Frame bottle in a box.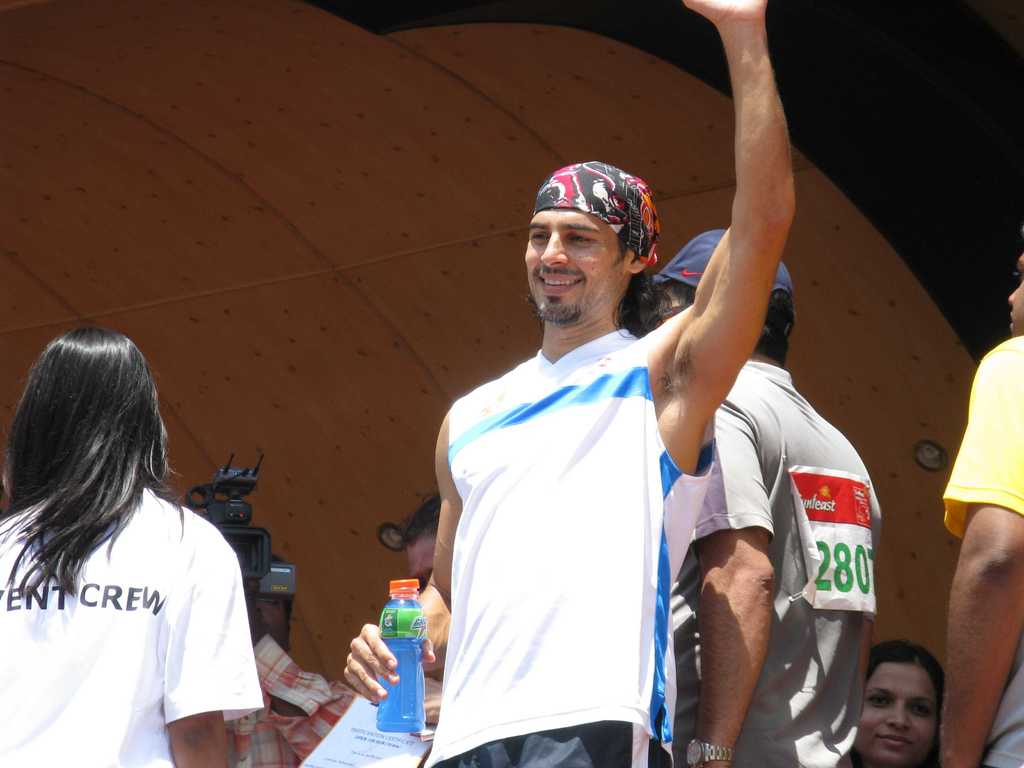
locate(379, 577, 426, 730).
